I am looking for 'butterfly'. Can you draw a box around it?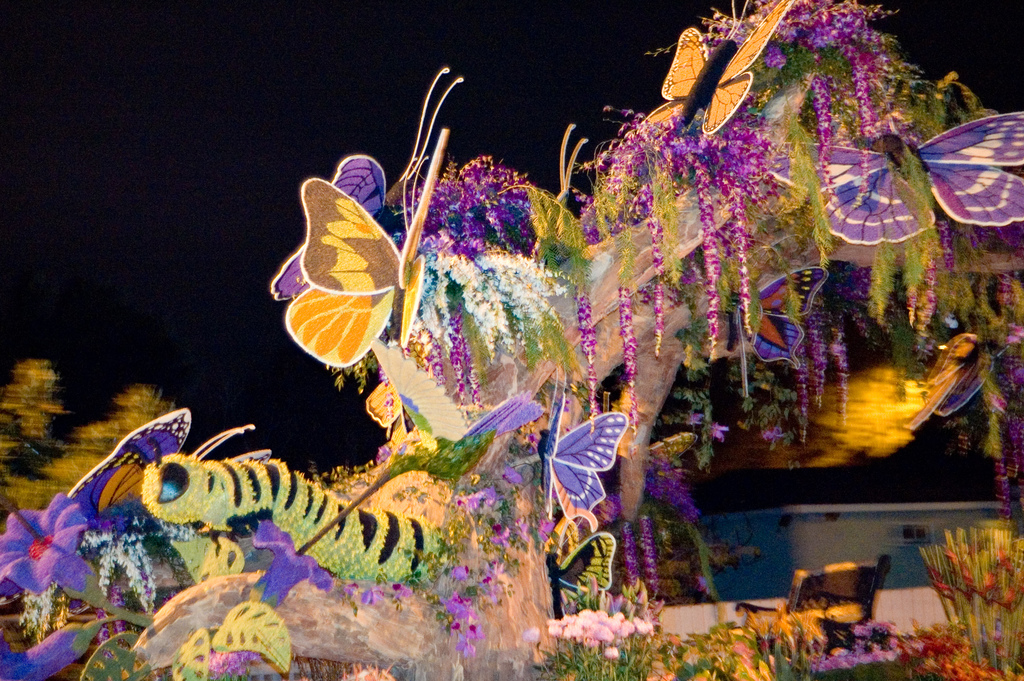
Sure, the bounding box is 63:406:275:497.
